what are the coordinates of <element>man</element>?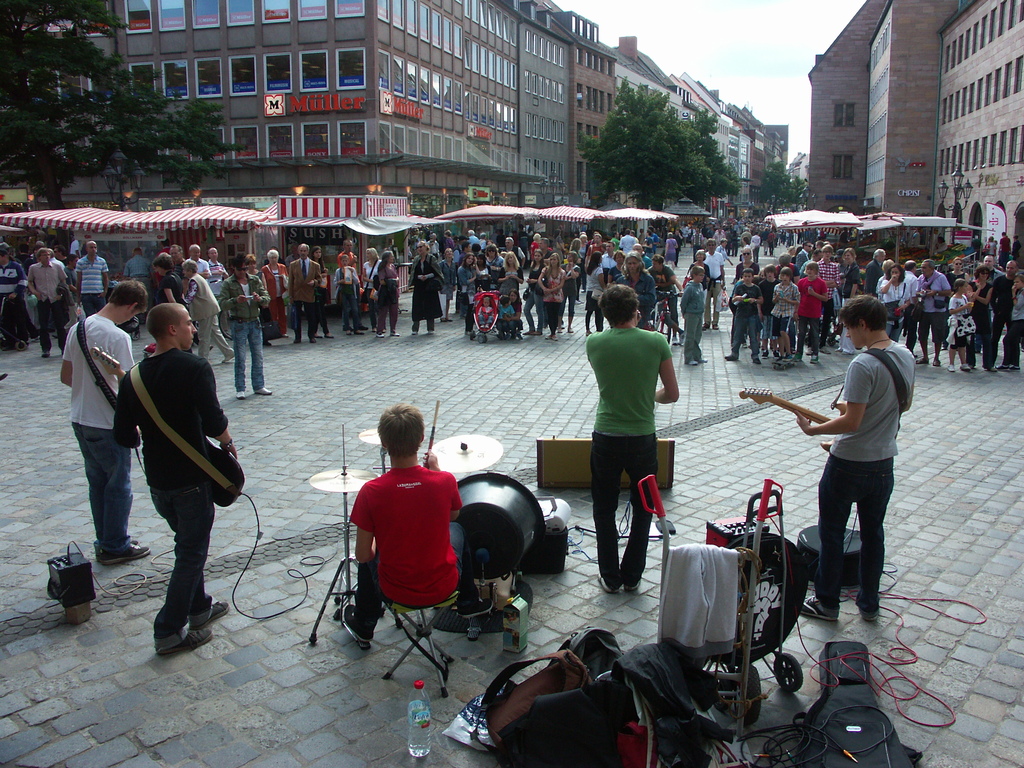
box=[602, 241, 616, 278].
